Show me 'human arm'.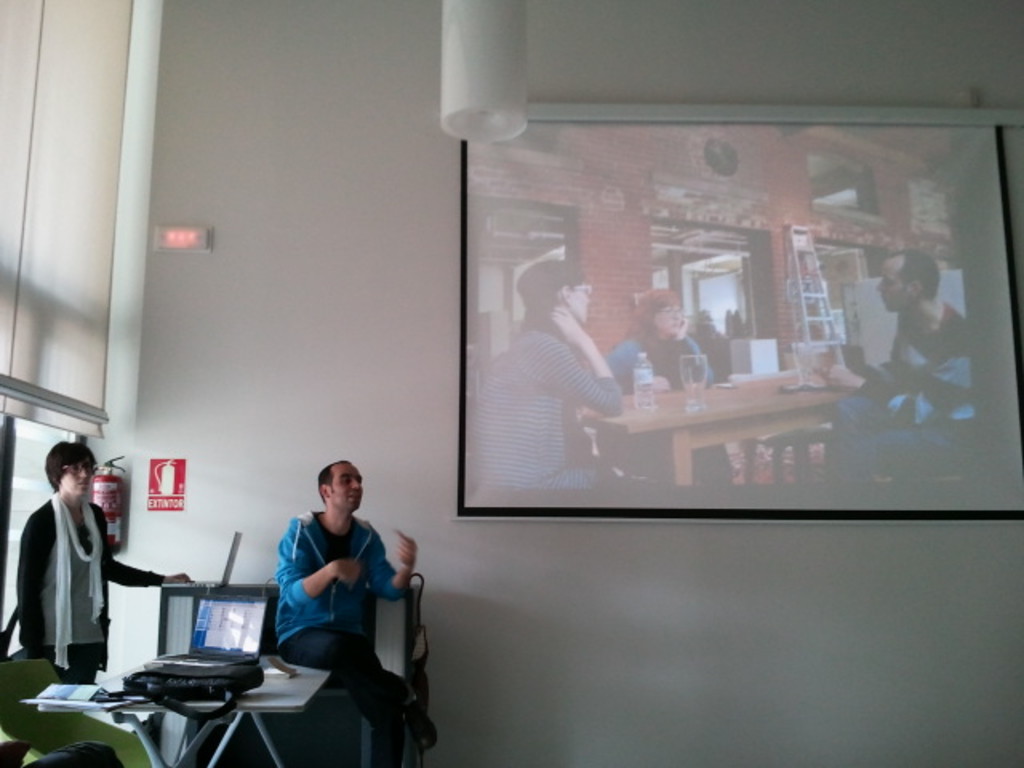
'human arm' is here: [611, 342, 646, 403].
